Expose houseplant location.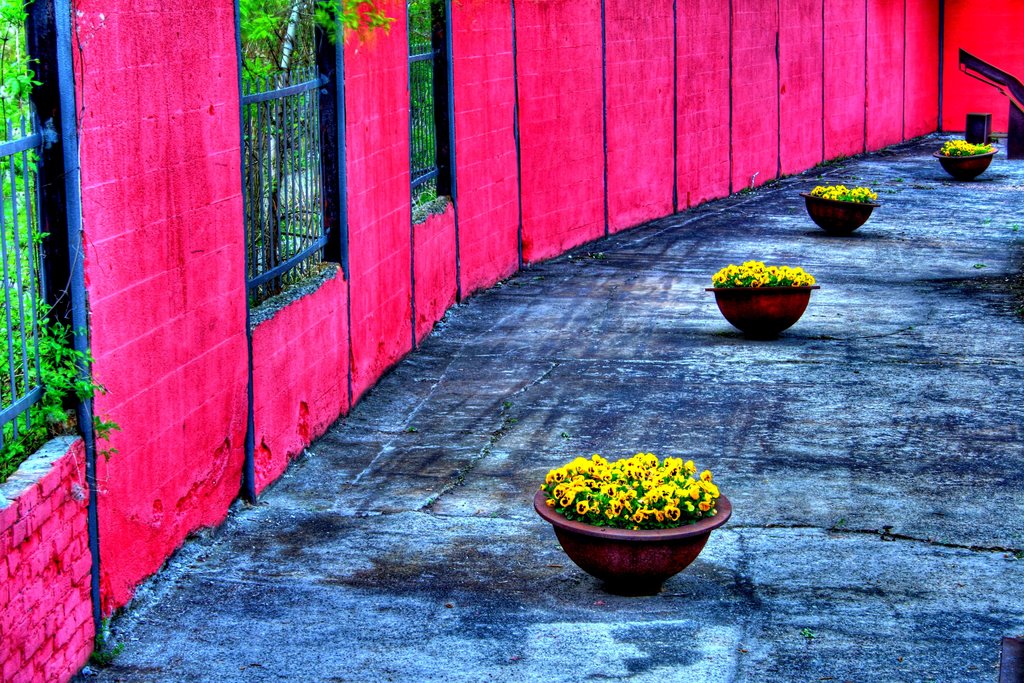
Exposed at 703, 255, 820, 338.
